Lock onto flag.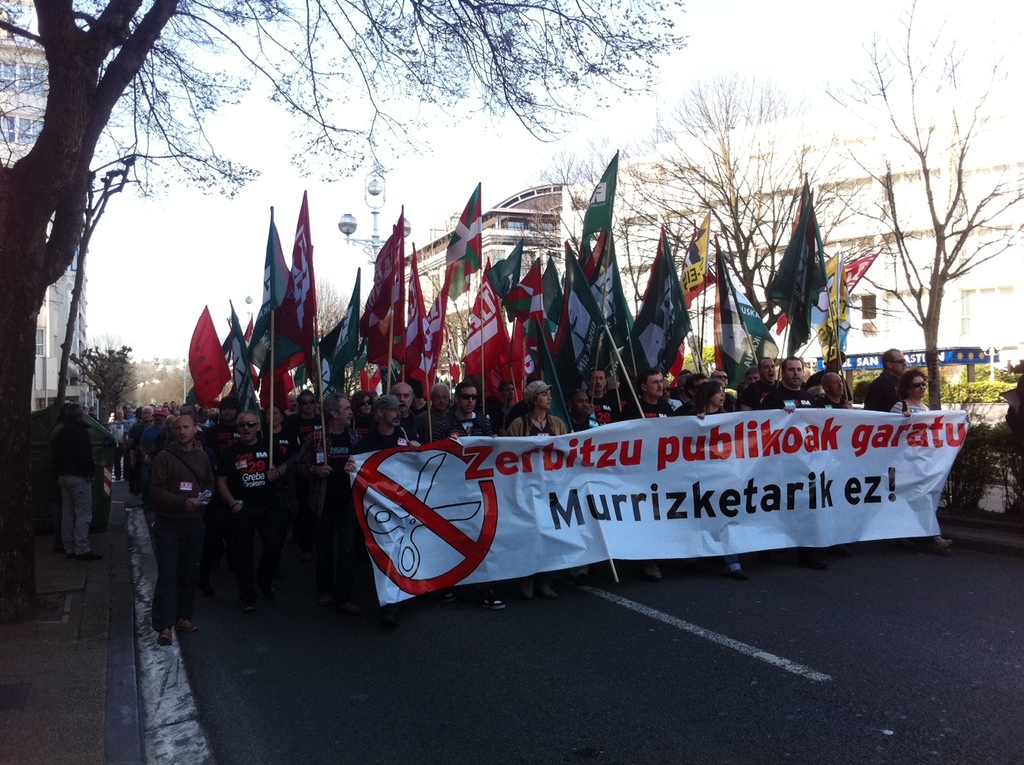
Locked: 624:223:693:371.
